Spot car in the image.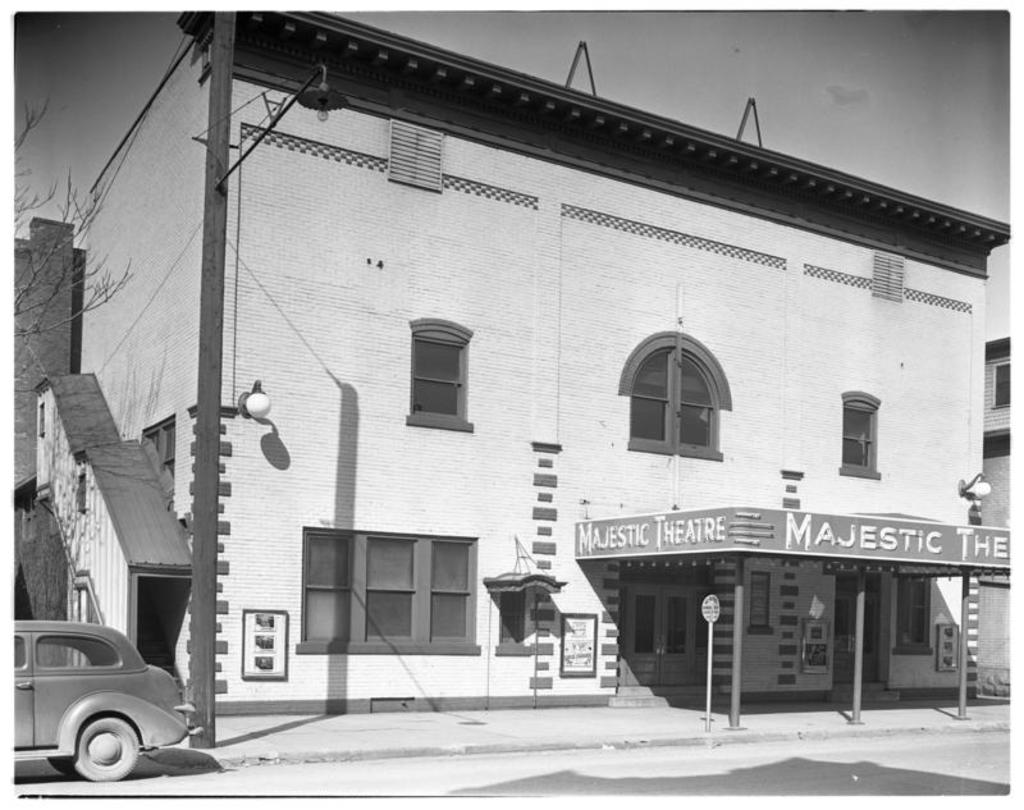
car found at select_region(17, 614, 201, 791).
